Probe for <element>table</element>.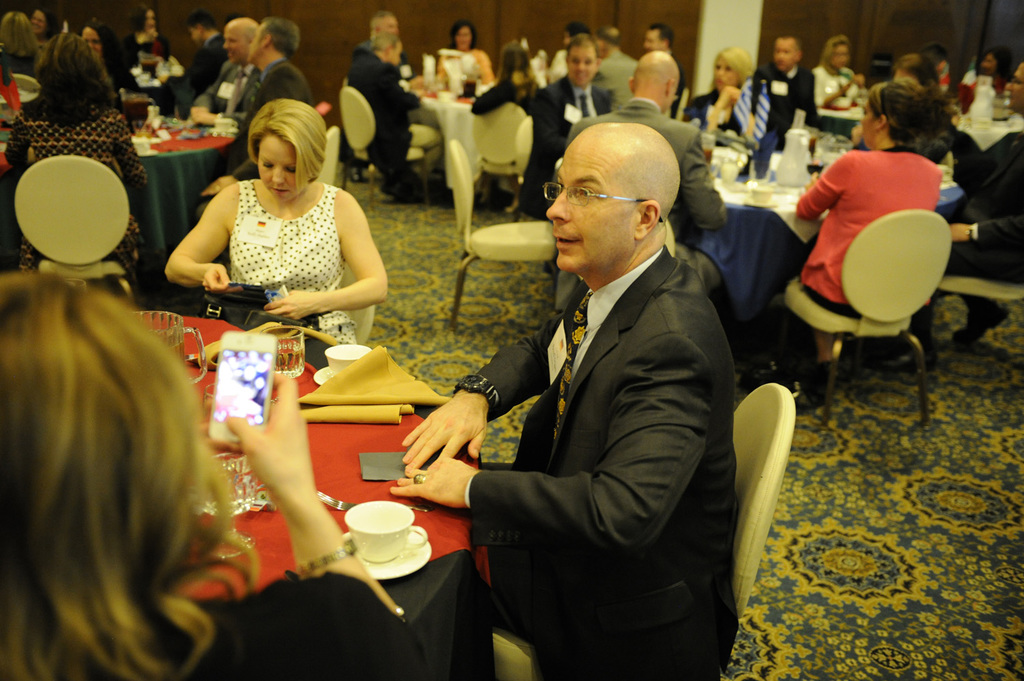
Probe result: [1,119,235,309].
